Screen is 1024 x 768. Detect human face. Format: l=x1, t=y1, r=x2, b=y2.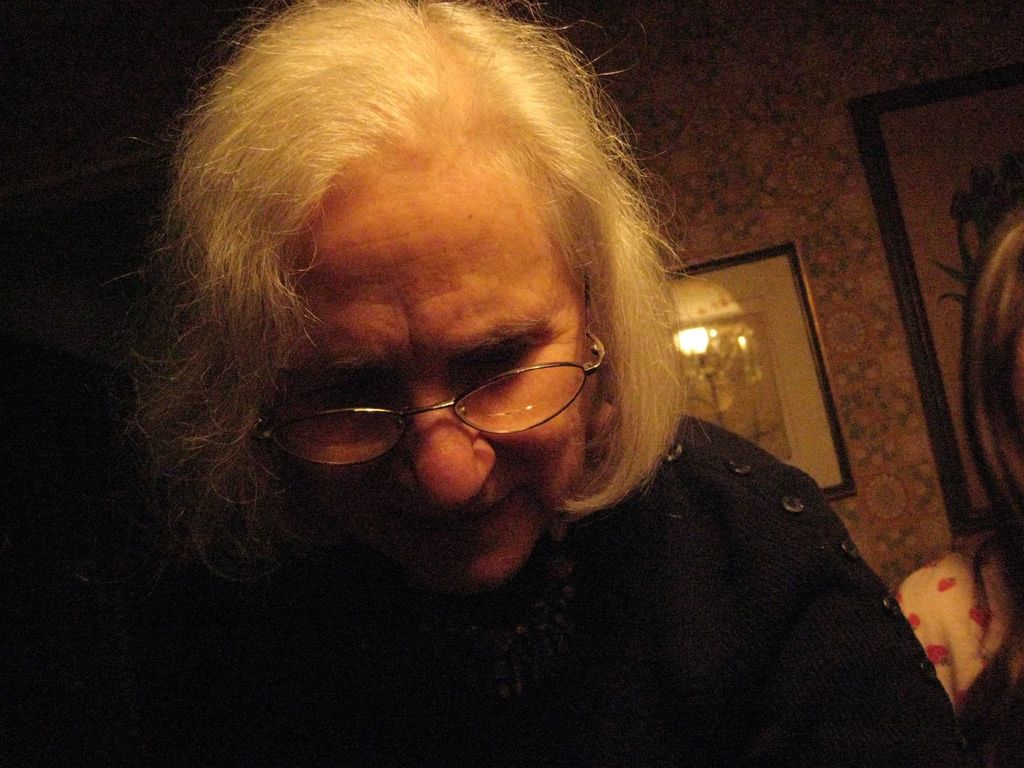
l=261, t=163, r=588, b=597.
